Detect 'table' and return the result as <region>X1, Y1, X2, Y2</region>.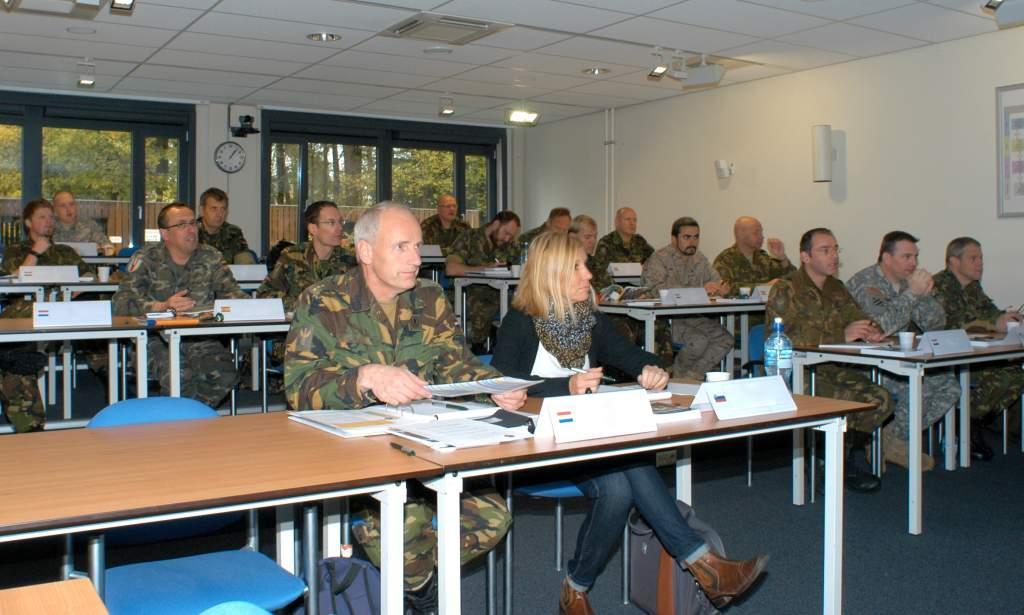
<region>0, 410, 440, 614</region>.
